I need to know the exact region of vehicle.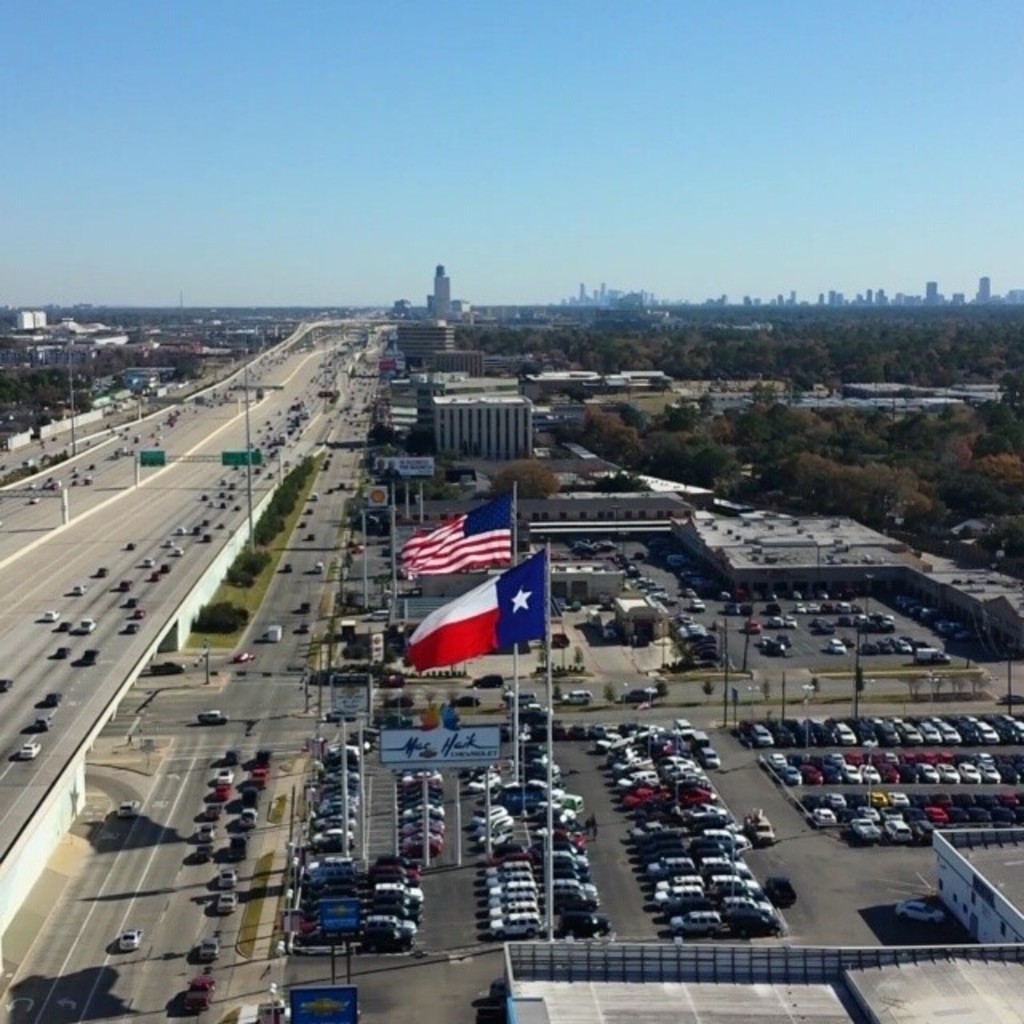
Region: bbox(110, 928, 147, 954).
